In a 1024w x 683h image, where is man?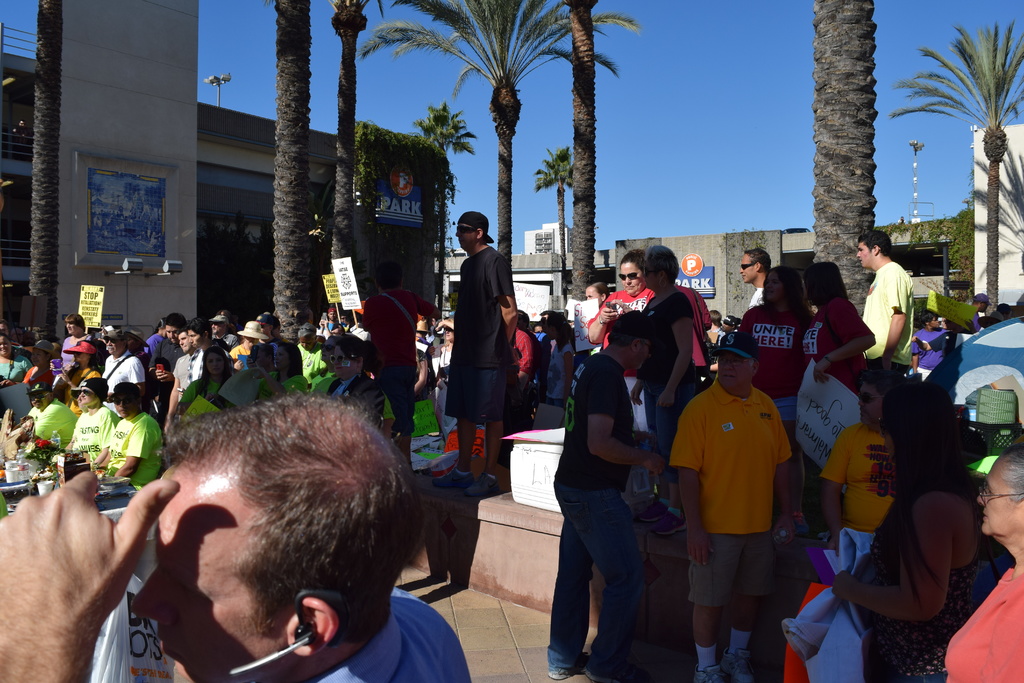
select_region(668, 332, 794, 682).
